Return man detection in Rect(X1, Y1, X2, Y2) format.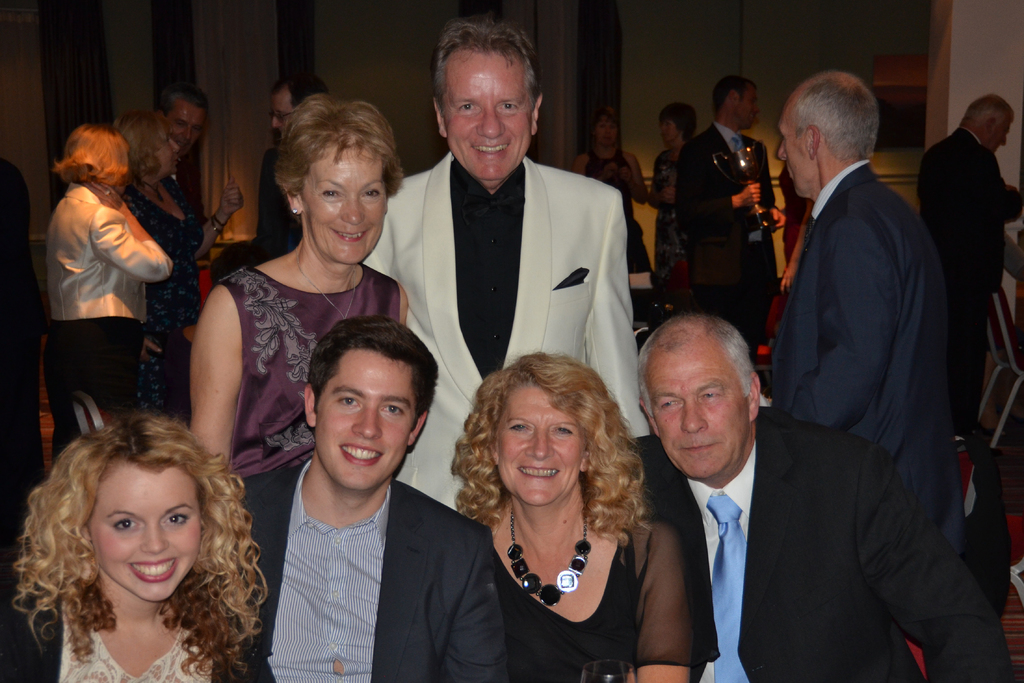
Rect(631, 309, 1016, 682).
